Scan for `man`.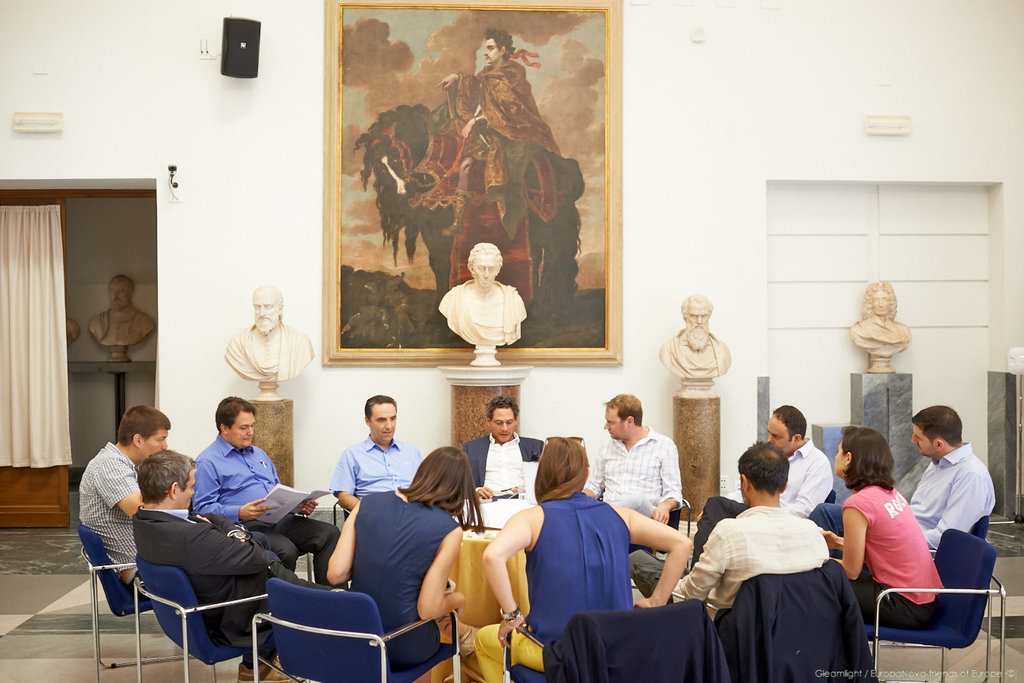
Scan result: [839, 279, 917, 349].
